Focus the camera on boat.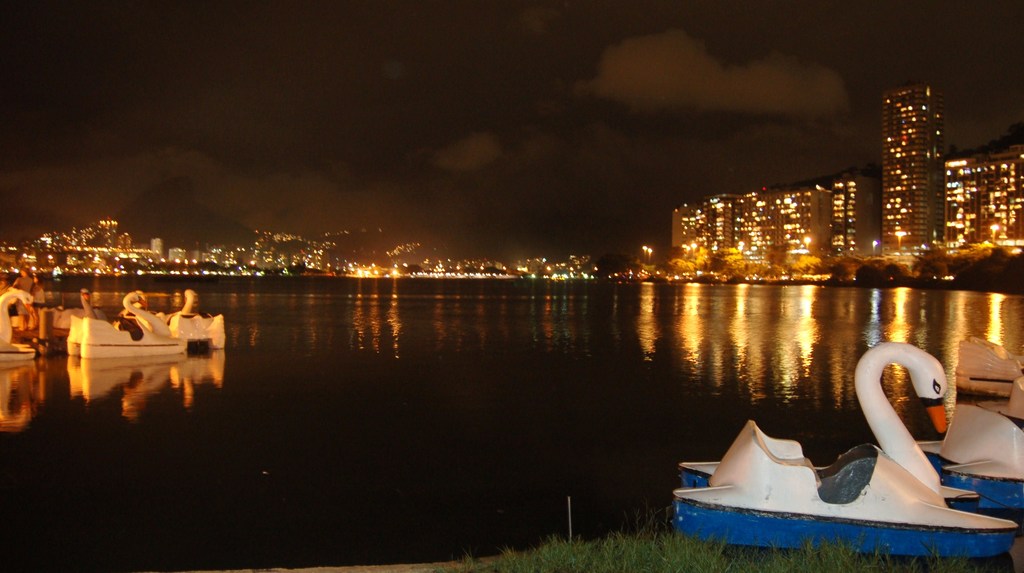
Focus region: bbox(698, 360, 973, 519).
